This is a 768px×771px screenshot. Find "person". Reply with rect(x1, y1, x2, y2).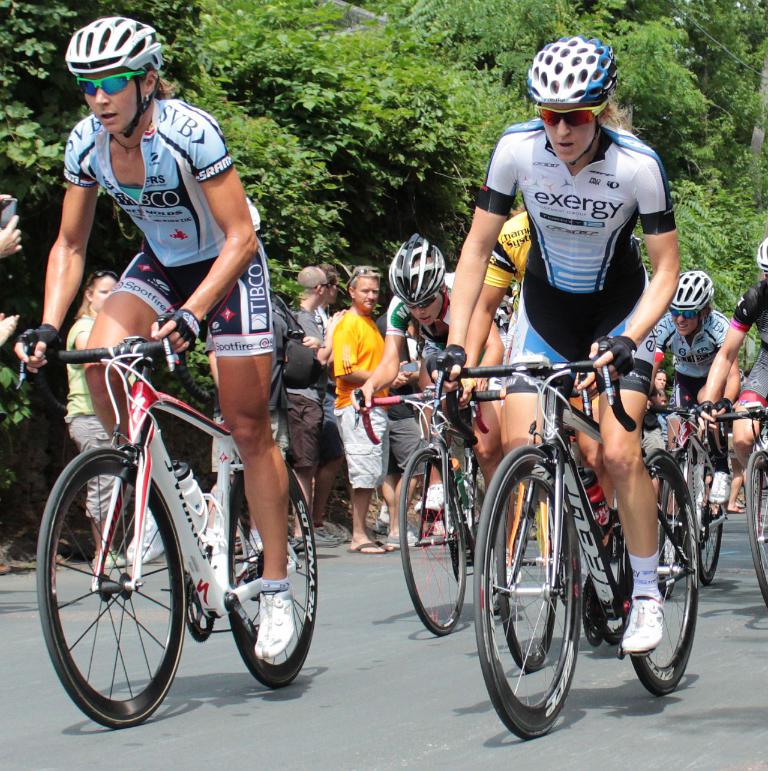
rect(344, 227, 505, 606).
